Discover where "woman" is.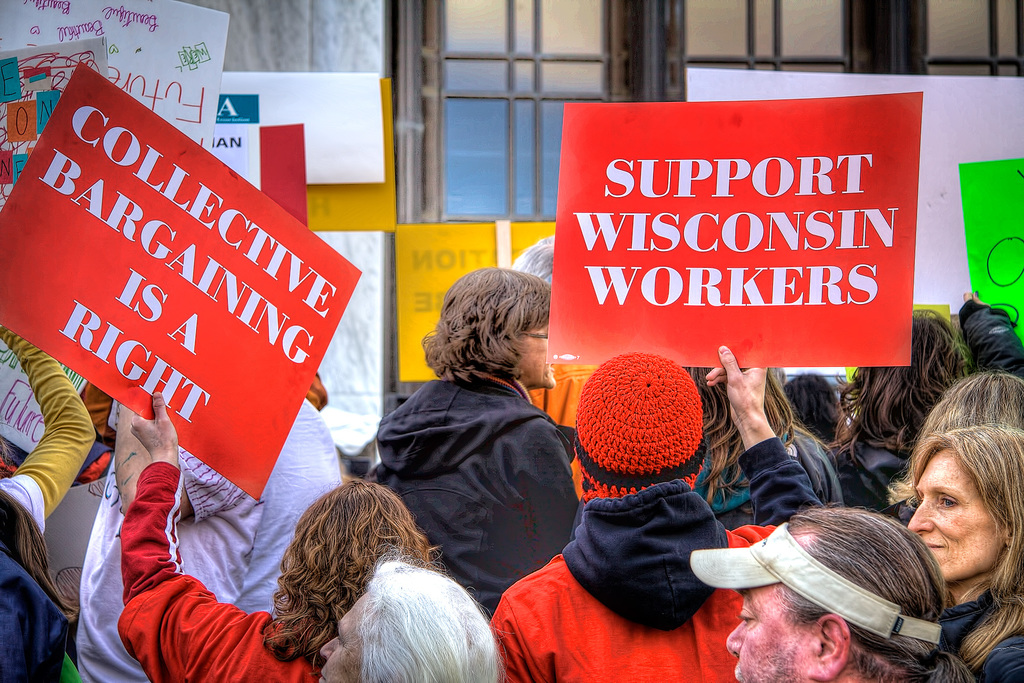
Discovered at bbox=(777, 365, 858, 490).
